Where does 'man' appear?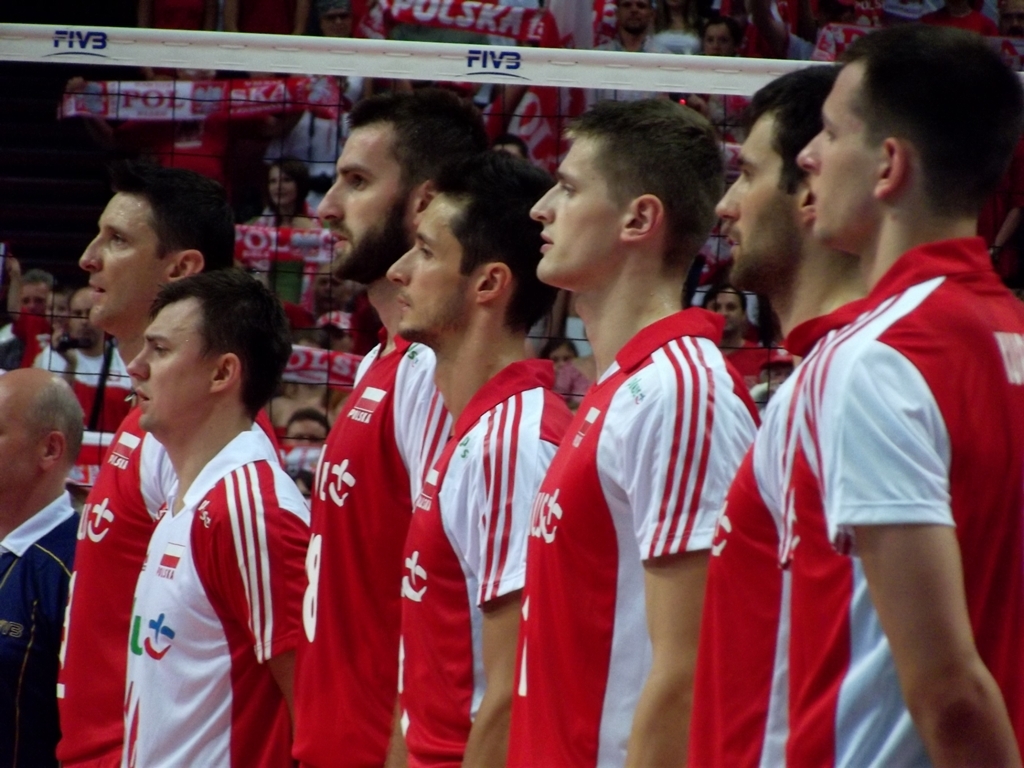
Appears at box=[0, 366, 83, 767].
